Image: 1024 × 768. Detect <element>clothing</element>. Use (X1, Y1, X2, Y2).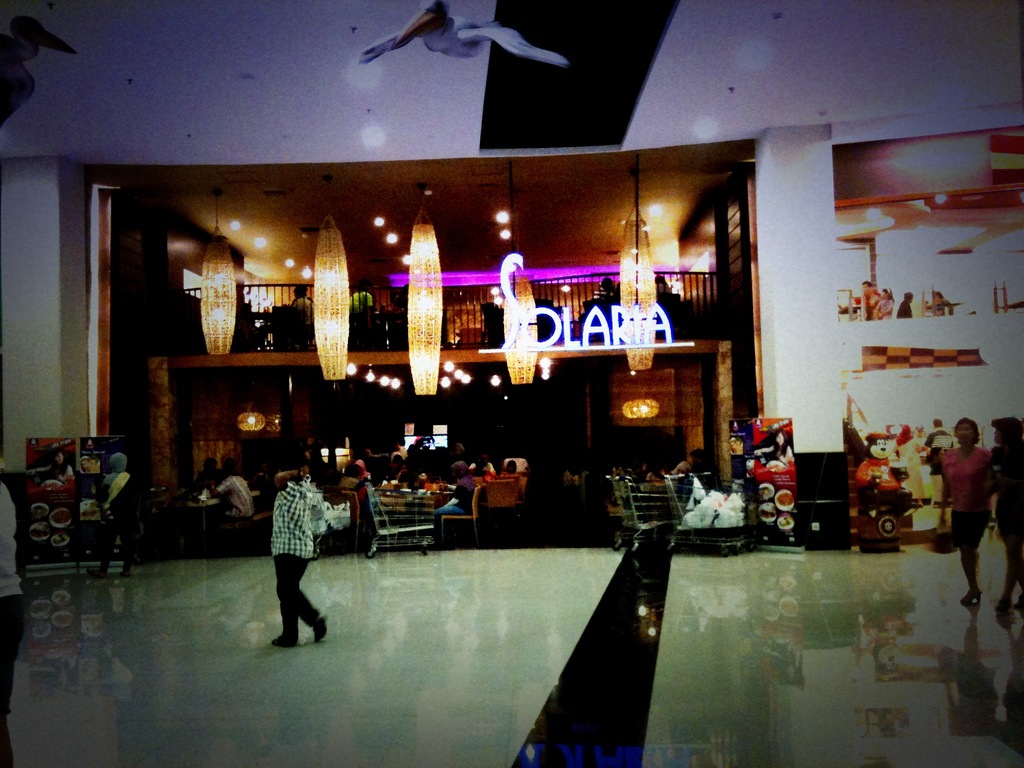
(897, 300, 915, 319).
